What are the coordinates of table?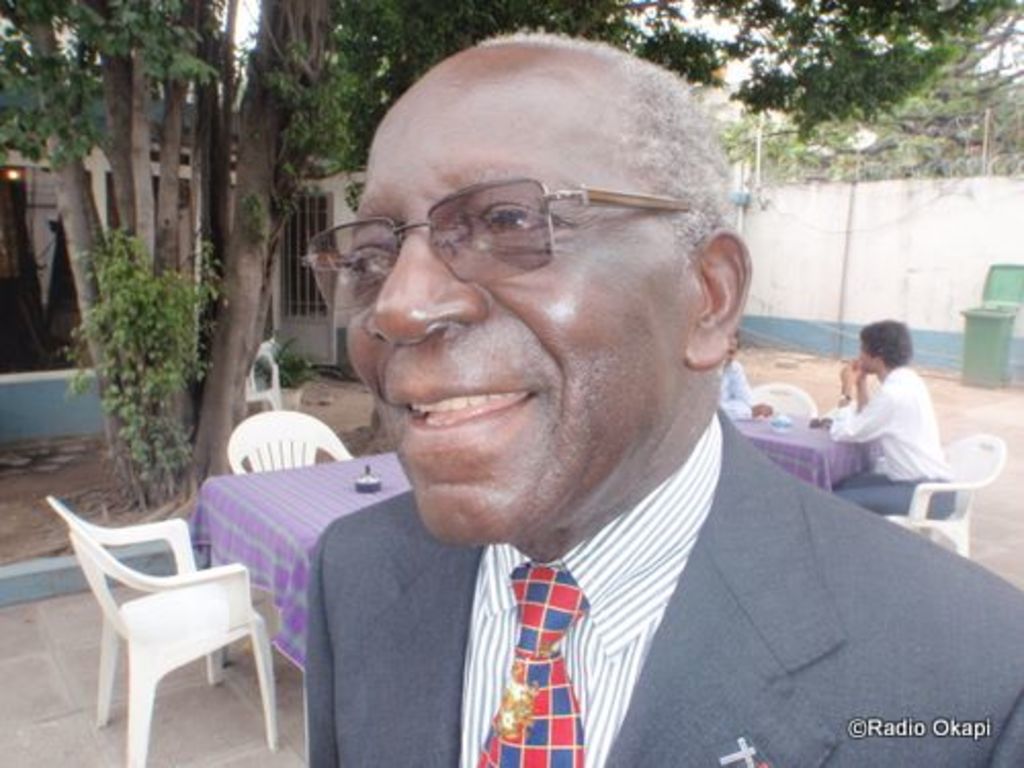
729/406/883/496.
